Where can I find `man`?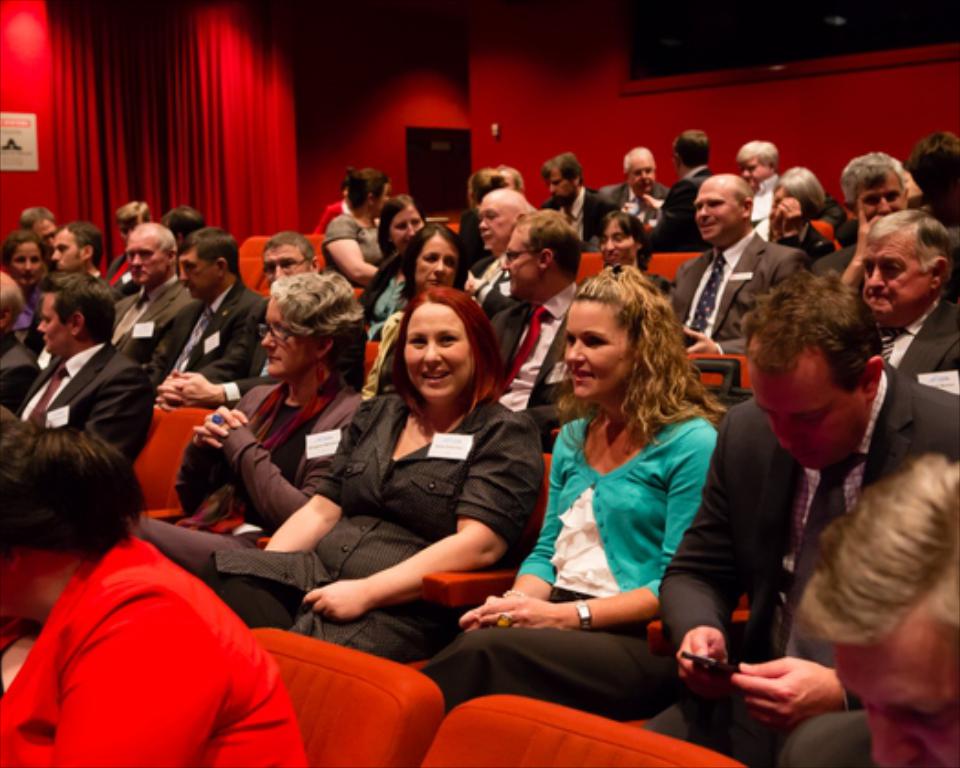
You can find it at region(645, 126, 709, 251).
